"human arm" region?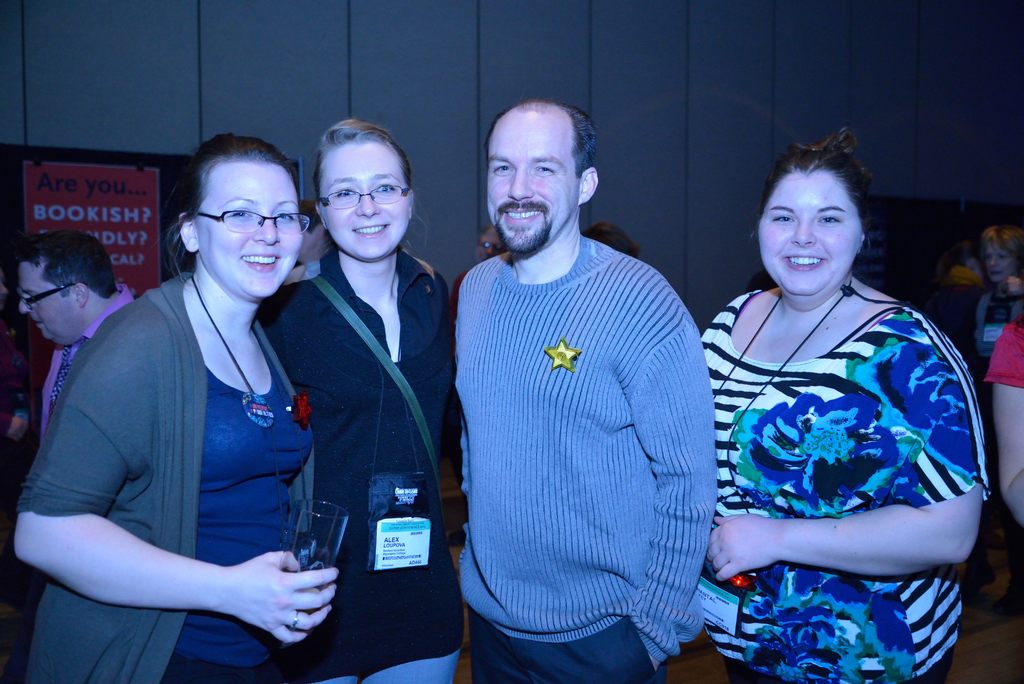
<region>40, 393, 333, 659</region>
